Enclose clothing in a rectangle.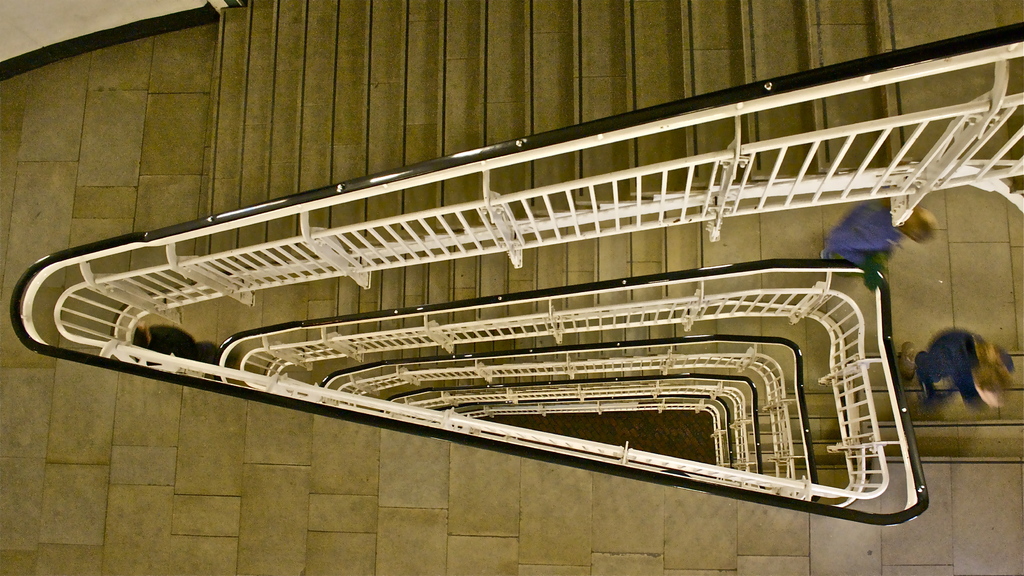
left=143, top=322, right=223, bottom=372.
